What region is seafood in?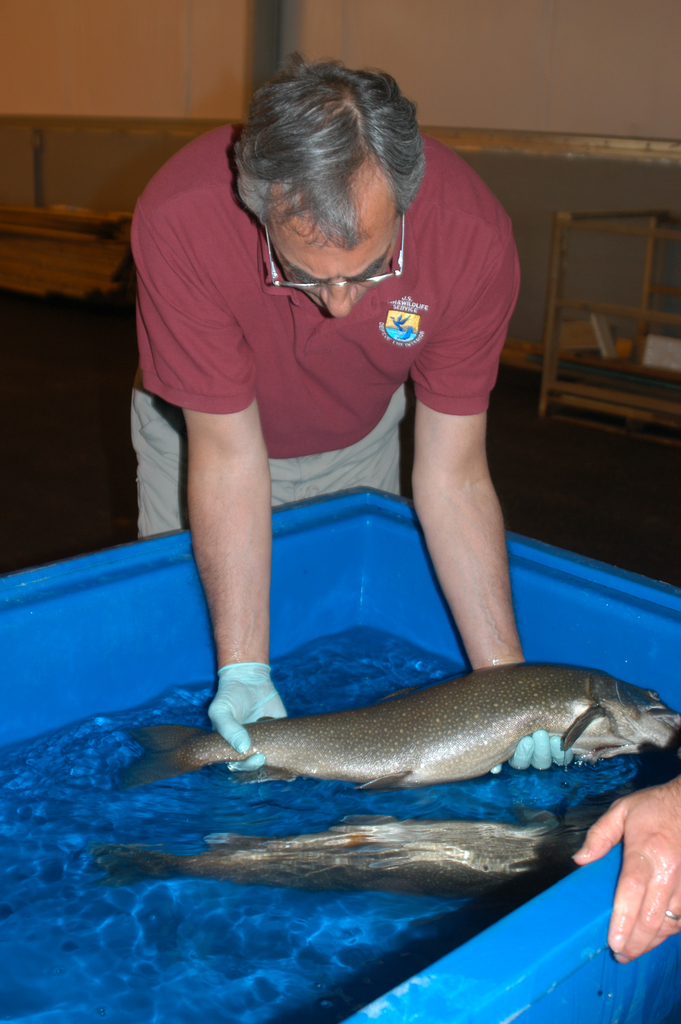
left=112, top=657, right=680, bottom=790.
